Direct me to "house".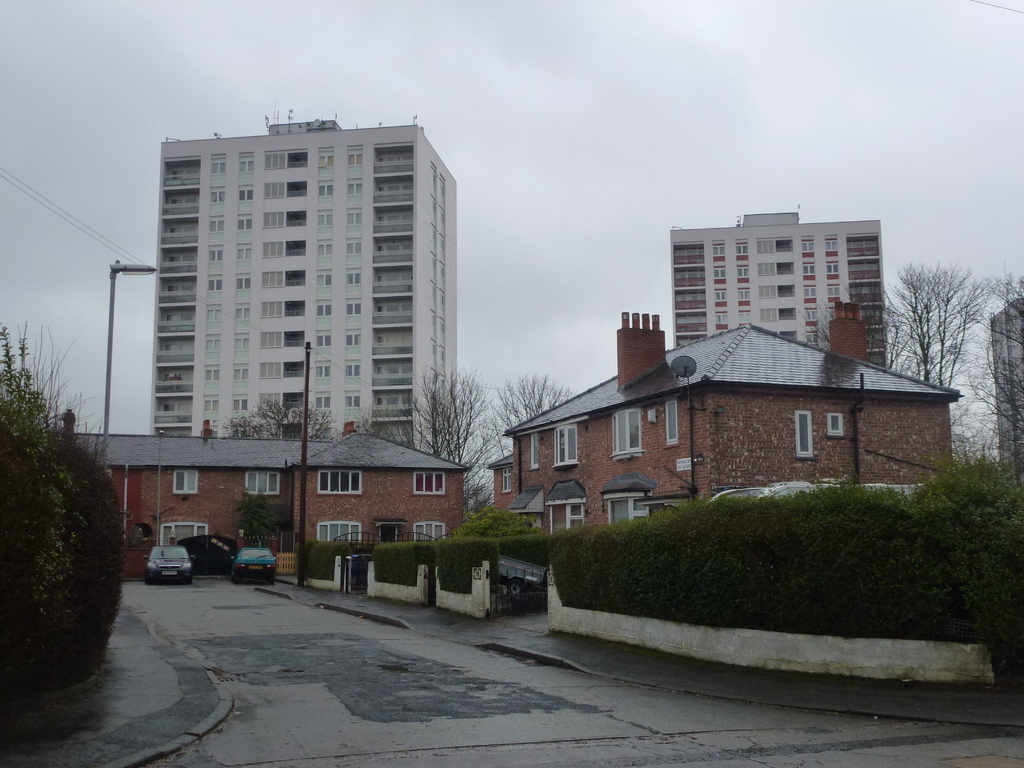
Direction: [left=977, top=289, right=1023, bottom=481].
